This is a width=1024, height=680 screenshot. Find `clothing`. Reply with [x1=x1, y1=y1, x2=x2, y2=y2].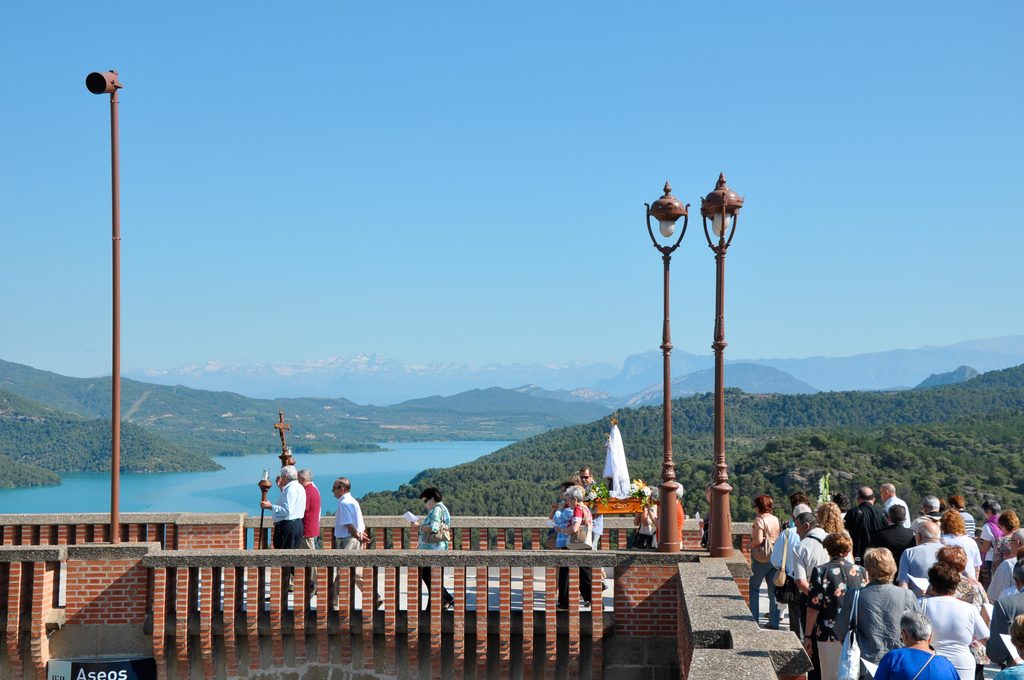
[x1=748, y1=517, x2=782, y2=628].
